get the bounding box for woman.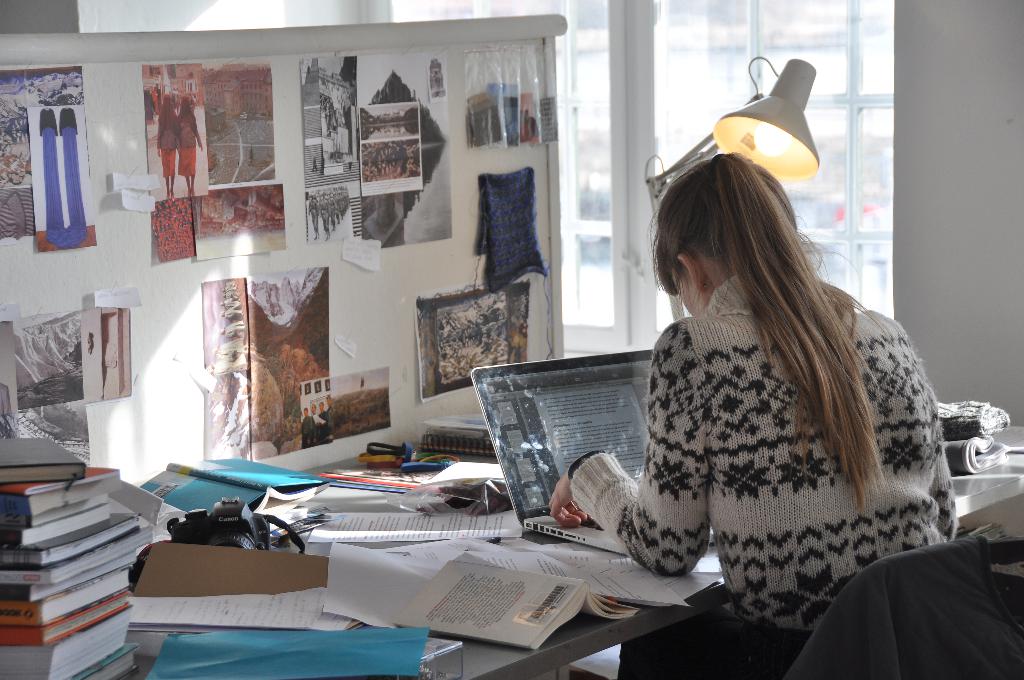
crop(157, 90, 178, 198).
